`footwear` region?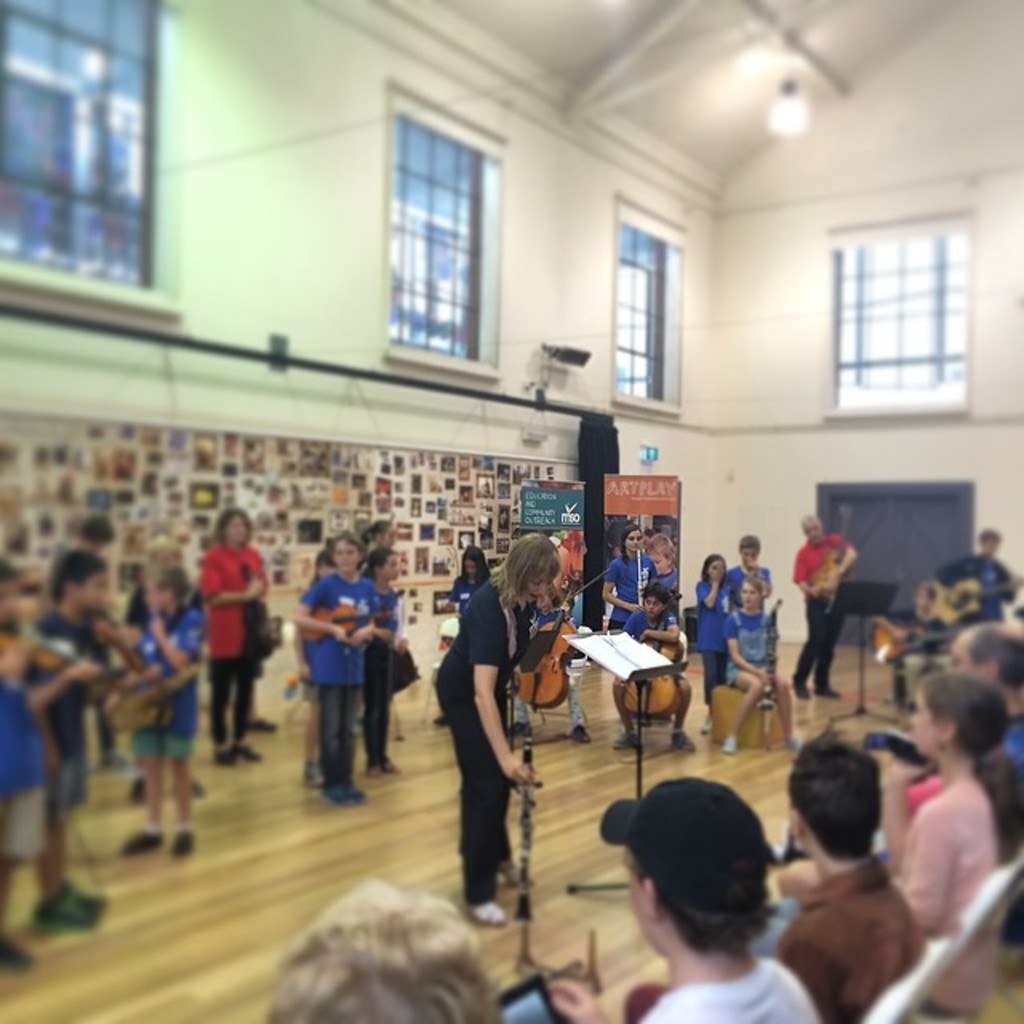
170:827:197:861
